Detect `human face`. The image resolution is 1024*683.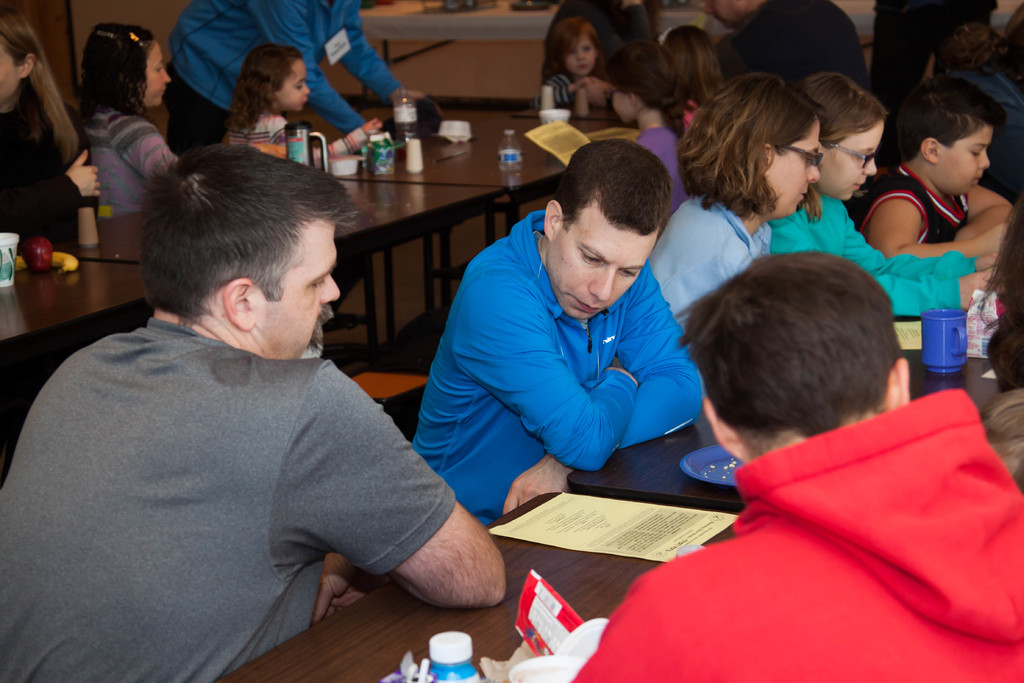
{"x1": 938, "y1": 126, "x2": 991, "y2": 197}.
